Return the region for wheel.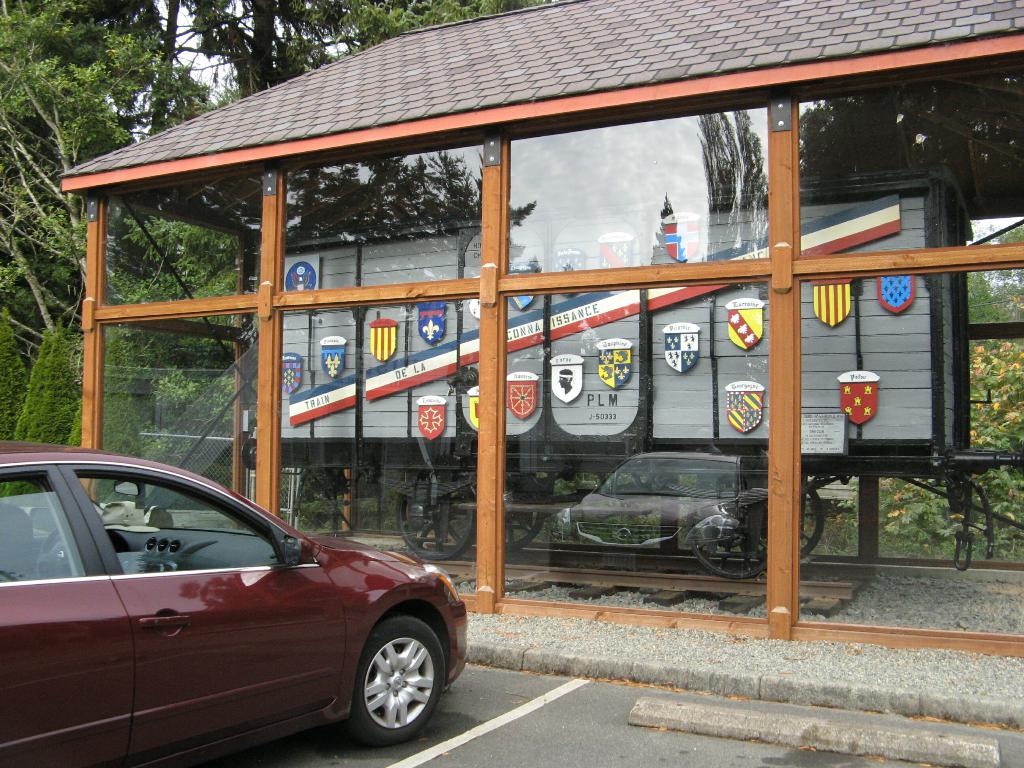
<box>391,474,469,561</box>.
